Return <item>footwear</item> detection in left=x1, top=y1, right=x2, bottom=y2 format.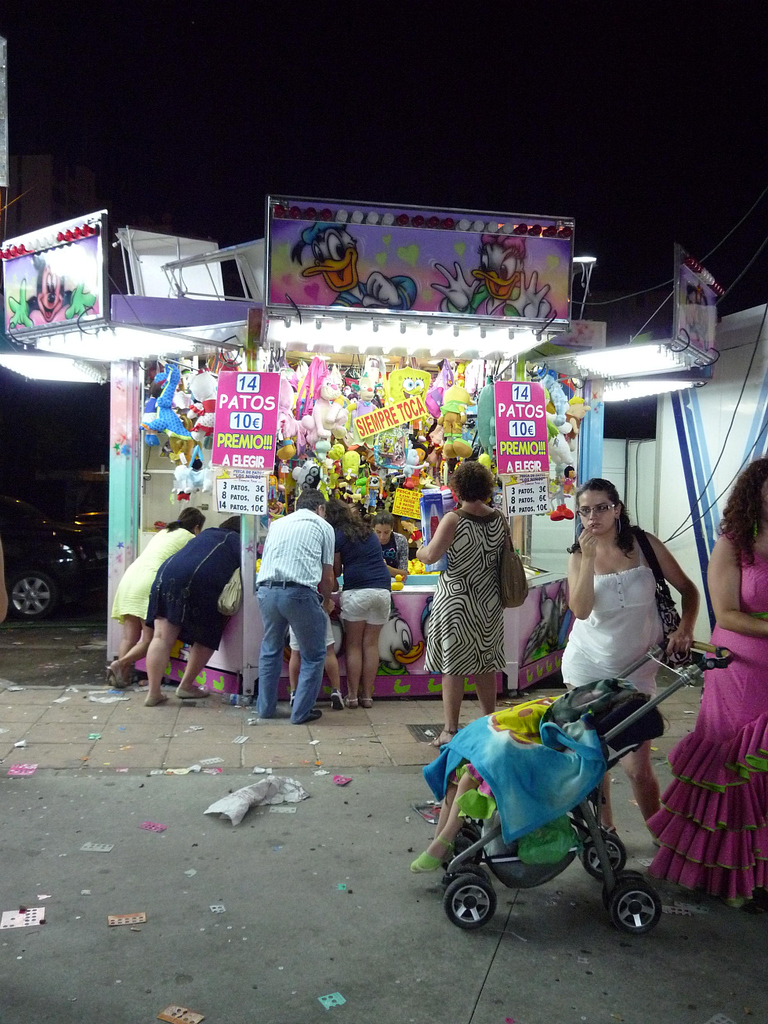
left=174, top=689, right=209, bottom=697.
